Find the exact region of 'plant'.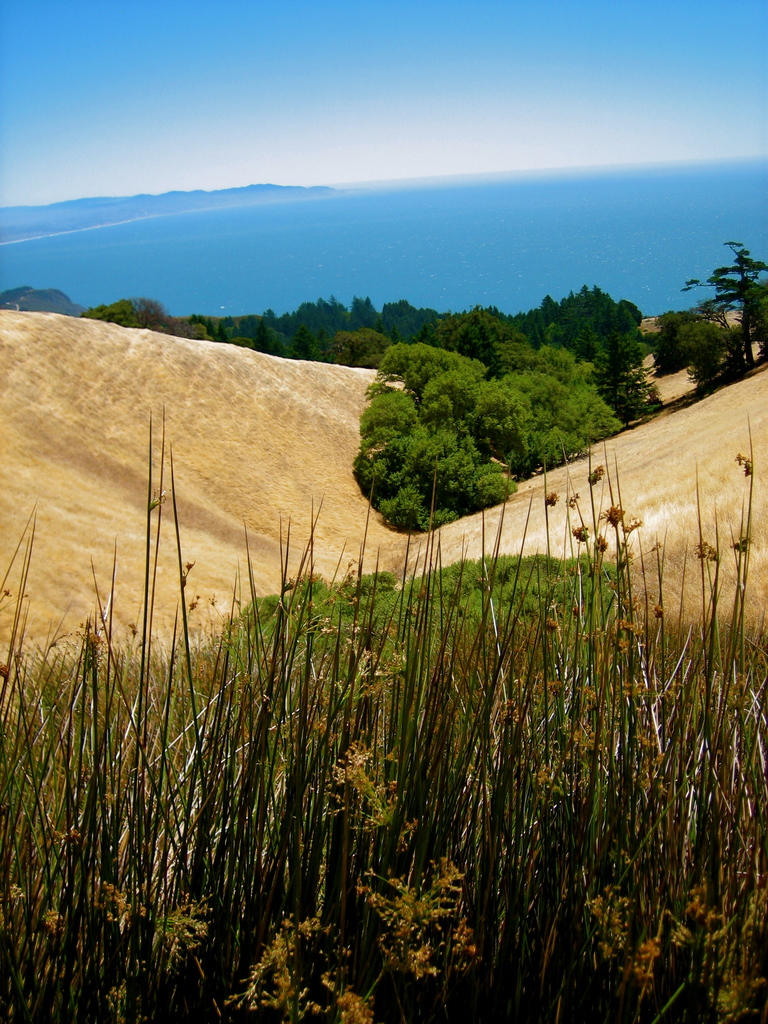
Exact region: {"left": 355, "top": 394, "right": 596, "bottom": 562}.
